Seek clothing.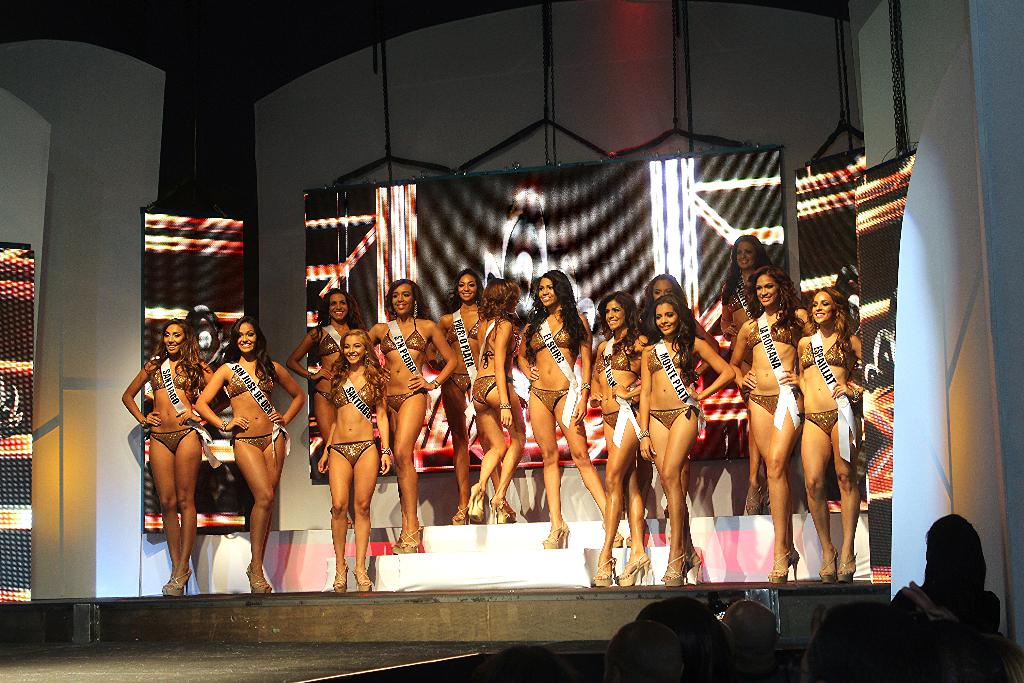
region(644, 334, 696, 447).
